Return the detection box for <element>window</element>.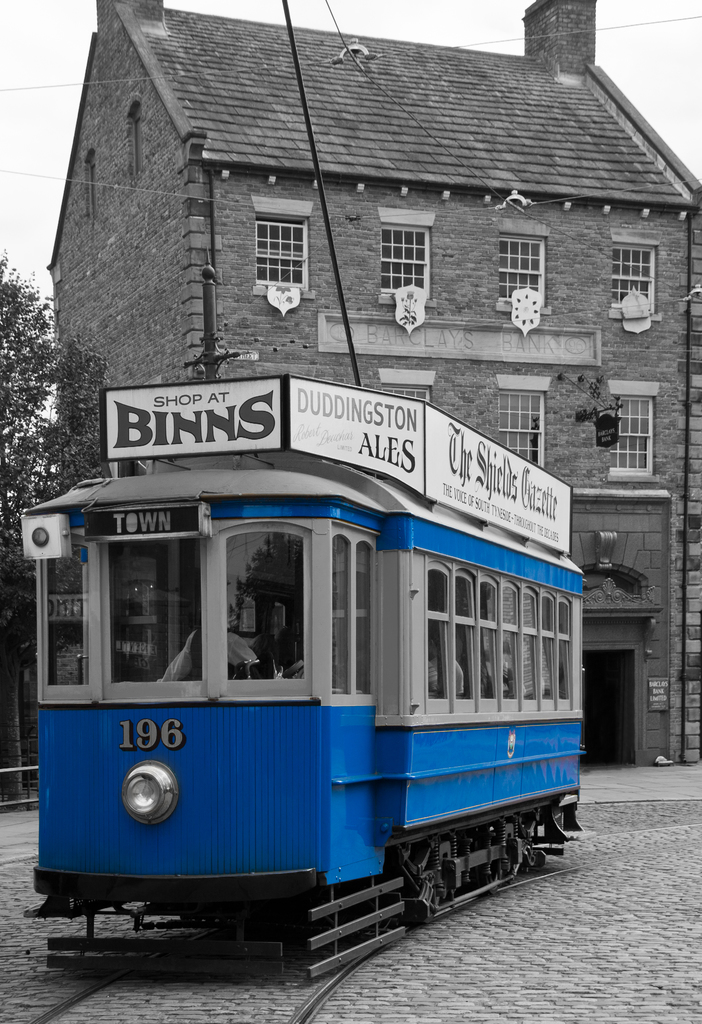
<box>557,598,569,713</box>.
